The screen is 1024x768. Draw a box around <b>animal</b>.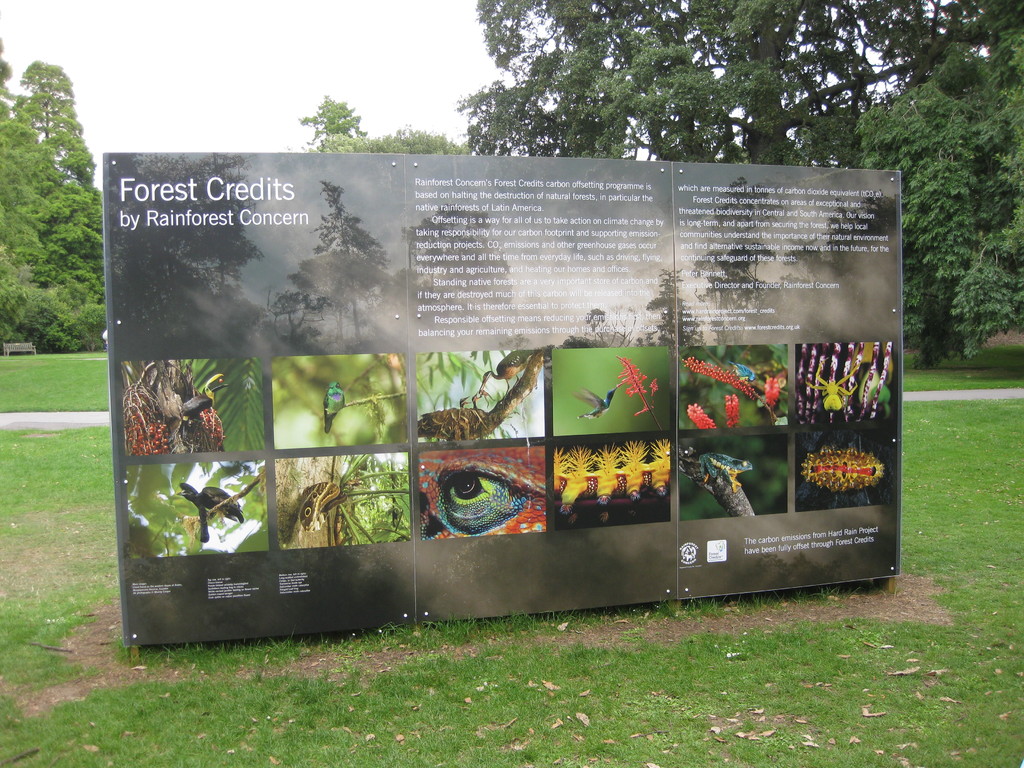
<region>719, 355, 765, 381</region>.
